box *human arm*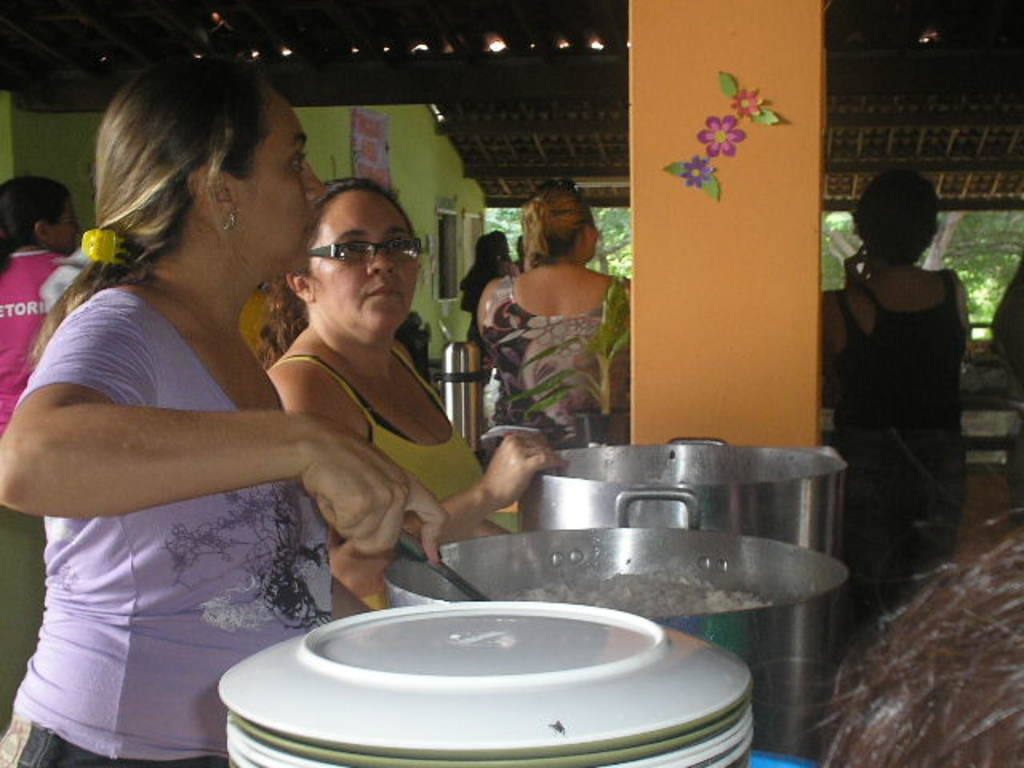
locate(82, 333, 286, 533)
